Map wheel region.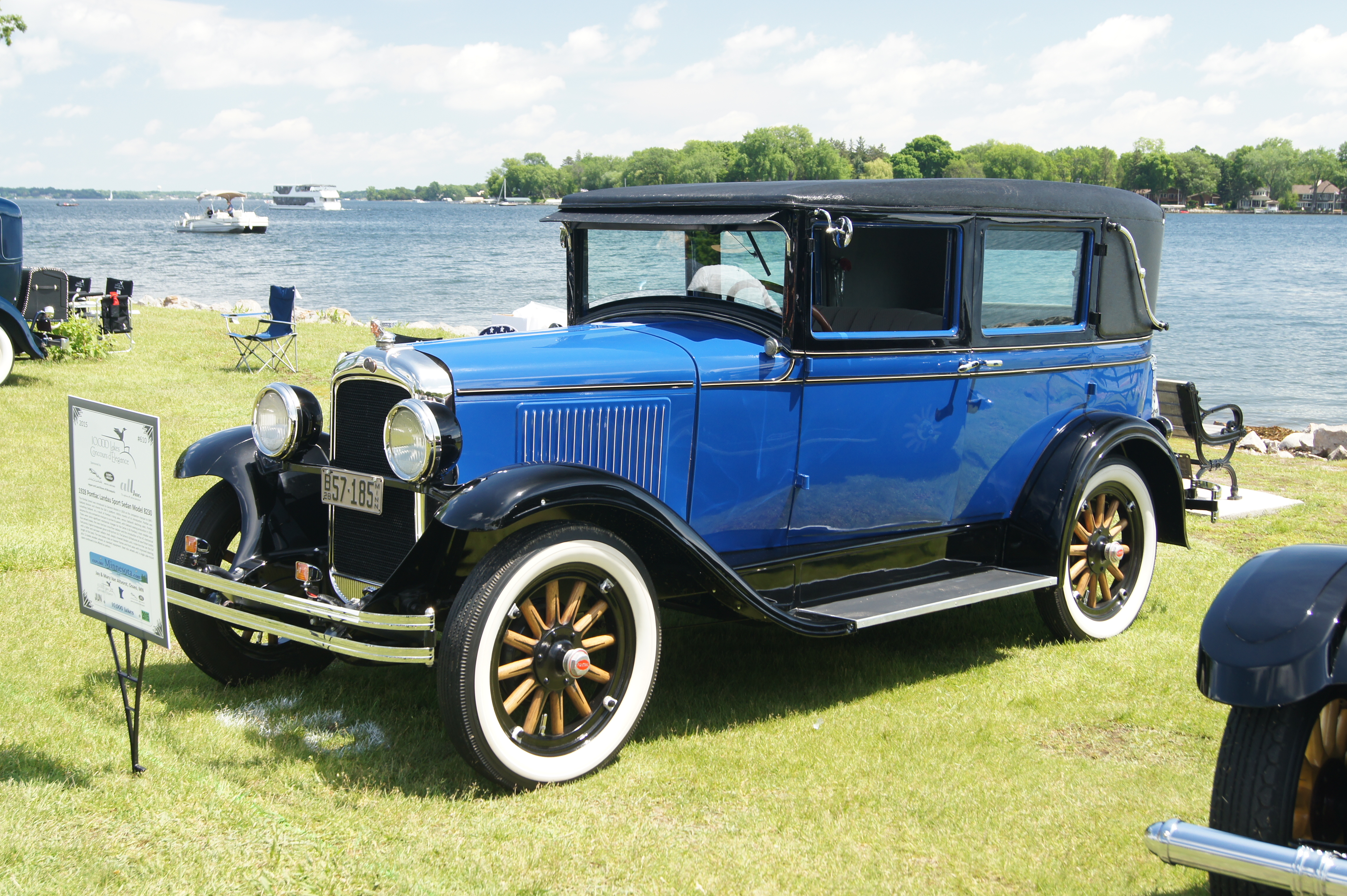
Mapped to left=224, top=80, right=246, bottom=95.
